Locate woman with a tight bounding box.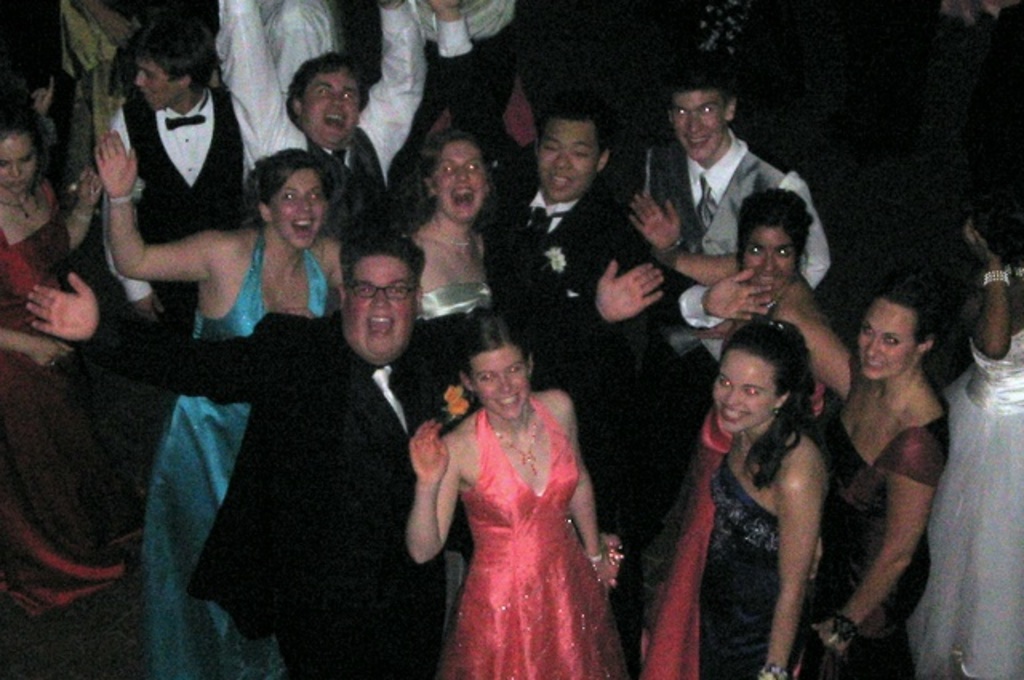
{"x1": 53, "y1": 0, "x2": 136, "y2": 179}.
